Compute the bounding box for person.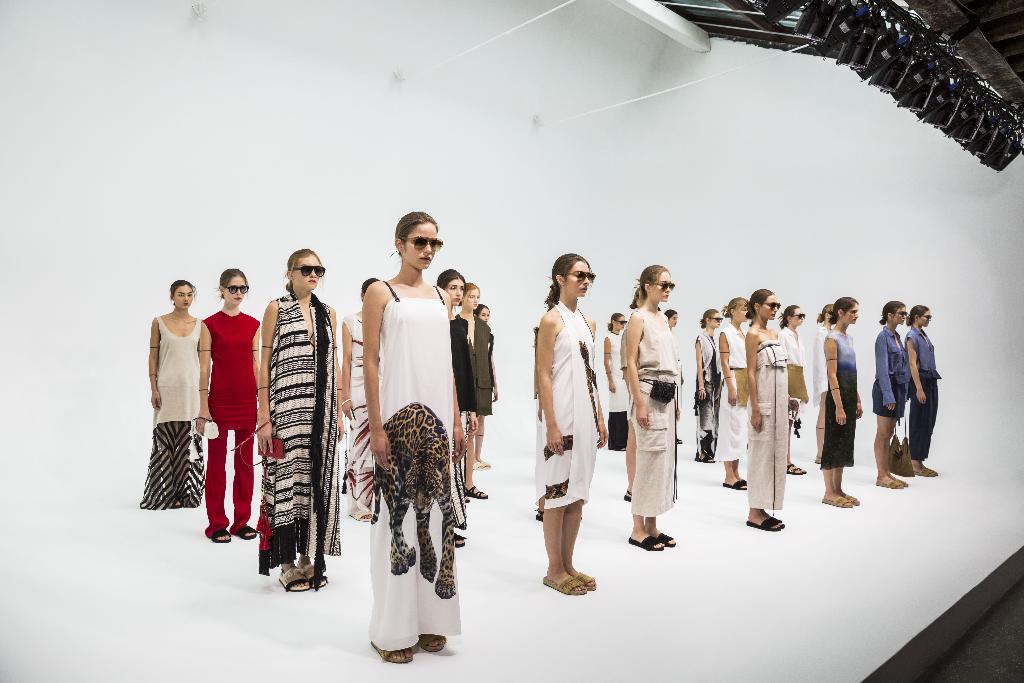
(x1=252, y1=242, x2=335, y2=588).
